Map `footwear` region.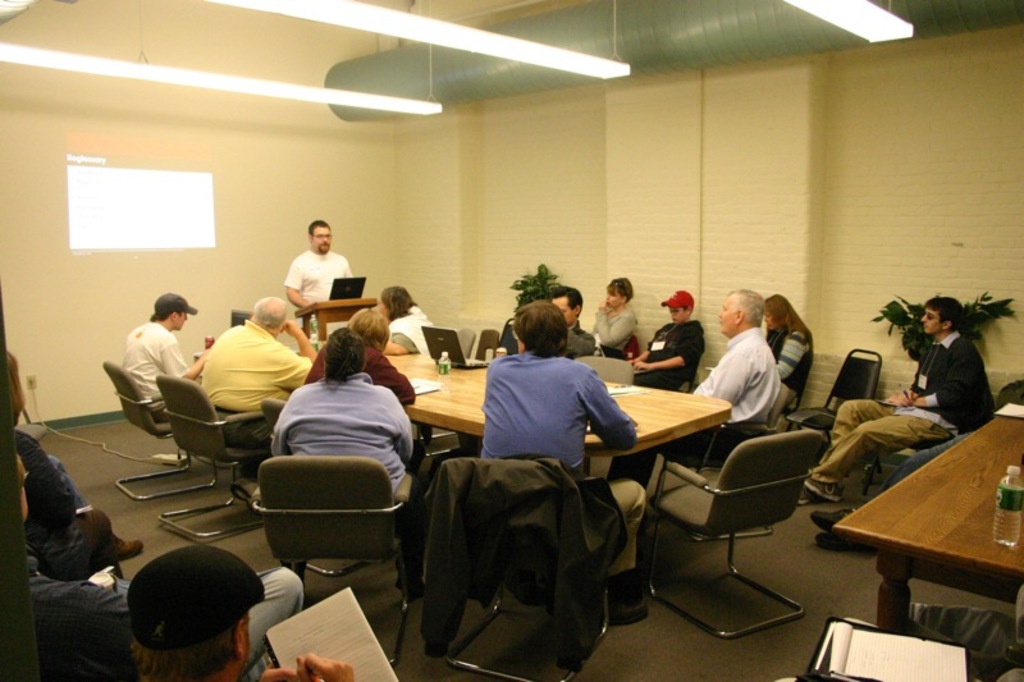
Mapped to [left=804, top=477, right=844, bottom=500].
